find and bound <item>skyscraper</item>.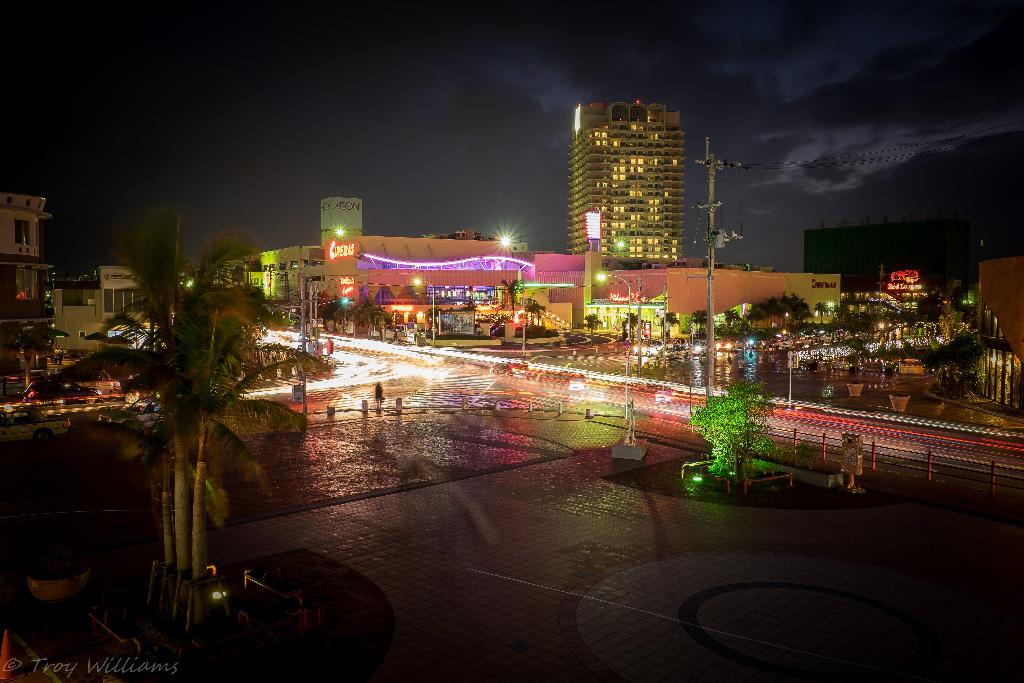
Bound: [0, 188, 56, 364].
